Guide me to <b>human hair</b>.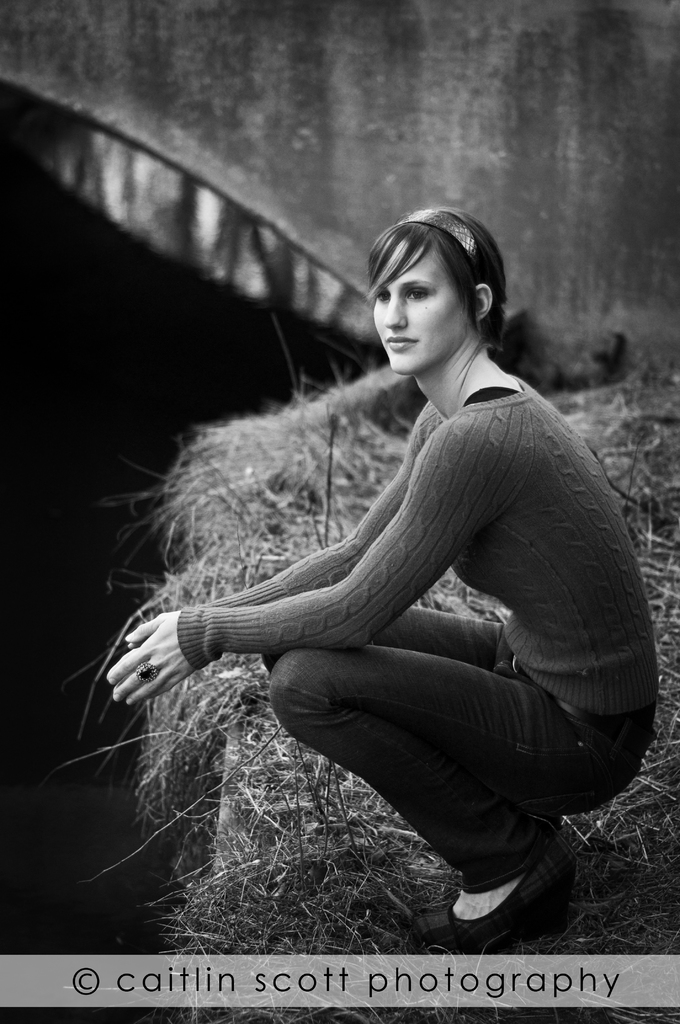
Guidance: BBox(381, 213, 524, 371).
